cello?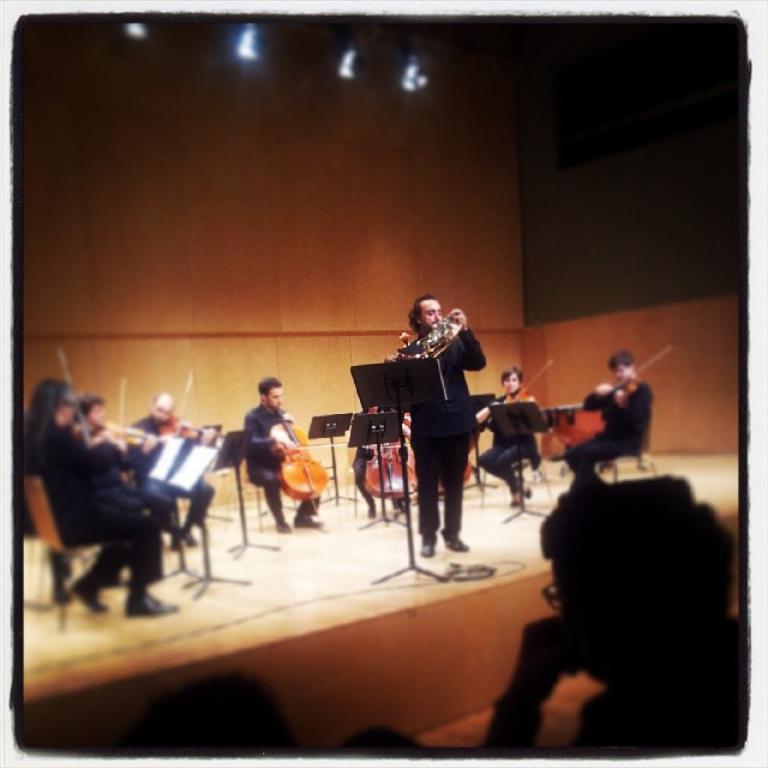
60,350,100,451
